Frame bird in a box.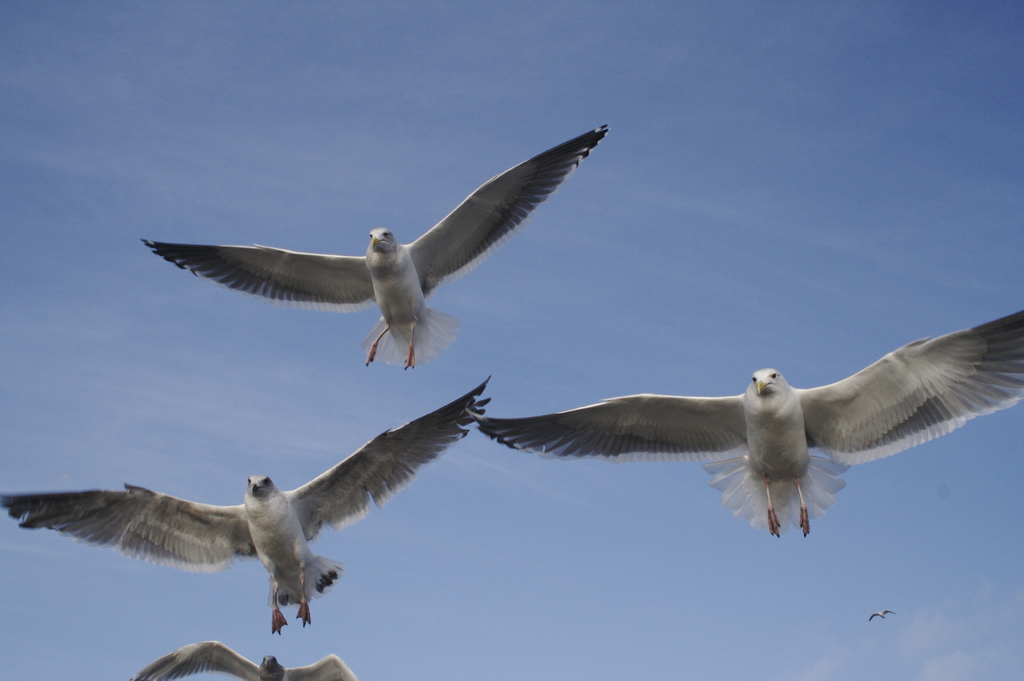
[474,304,1023,541].
